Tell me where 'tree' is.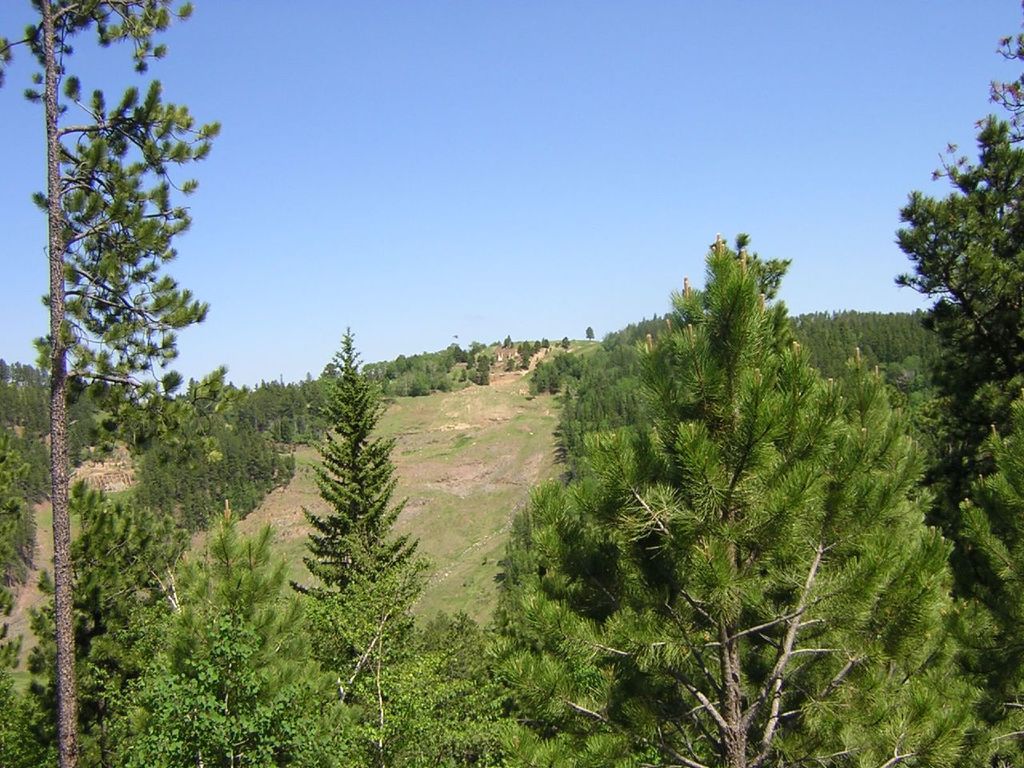
'tree' is at BBox(479, 231, 955, 767).
